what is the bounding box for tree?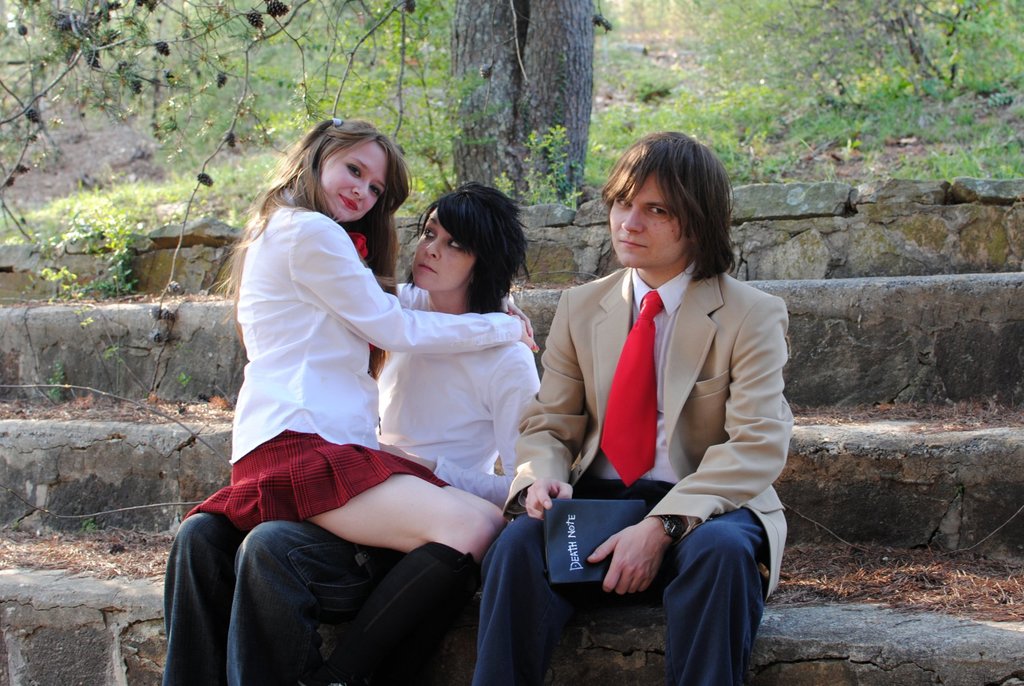
rect(654, 0, 1023, 118).
